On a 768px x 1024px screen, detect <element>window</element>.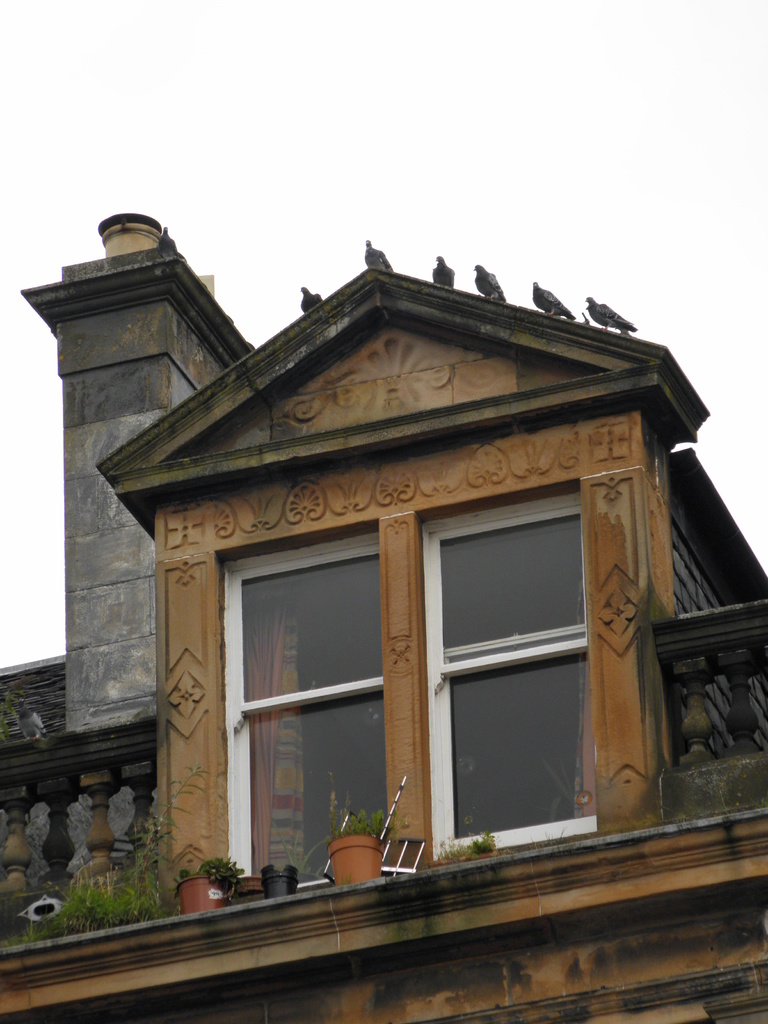
<bbox>219, 446, 615, 872</bbox>.
